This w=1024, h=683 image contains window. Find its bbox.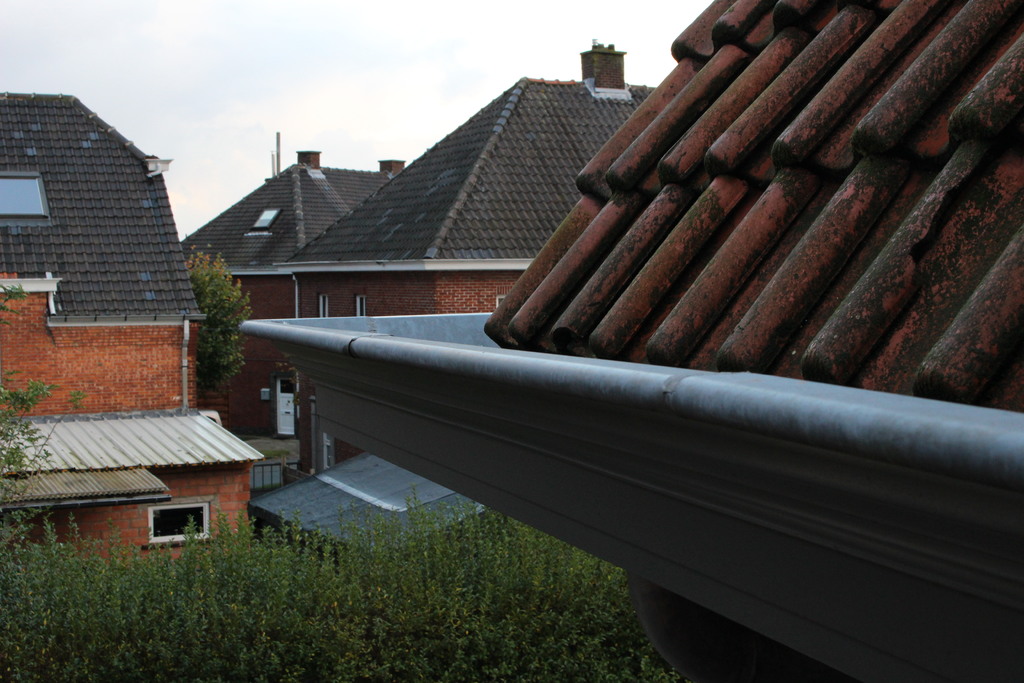
crop(250, 208, 278, 231).
